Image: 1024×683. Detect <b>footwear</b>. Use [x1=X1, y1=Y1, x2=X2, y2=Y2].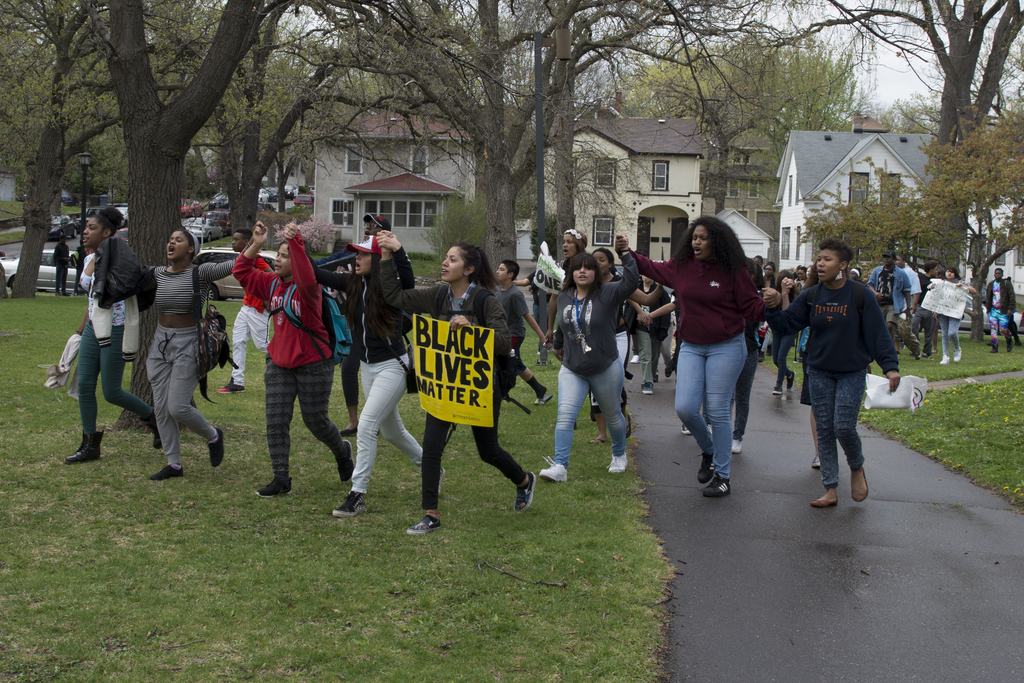
[x1=591, y1=436, x2=607, y2=445].
